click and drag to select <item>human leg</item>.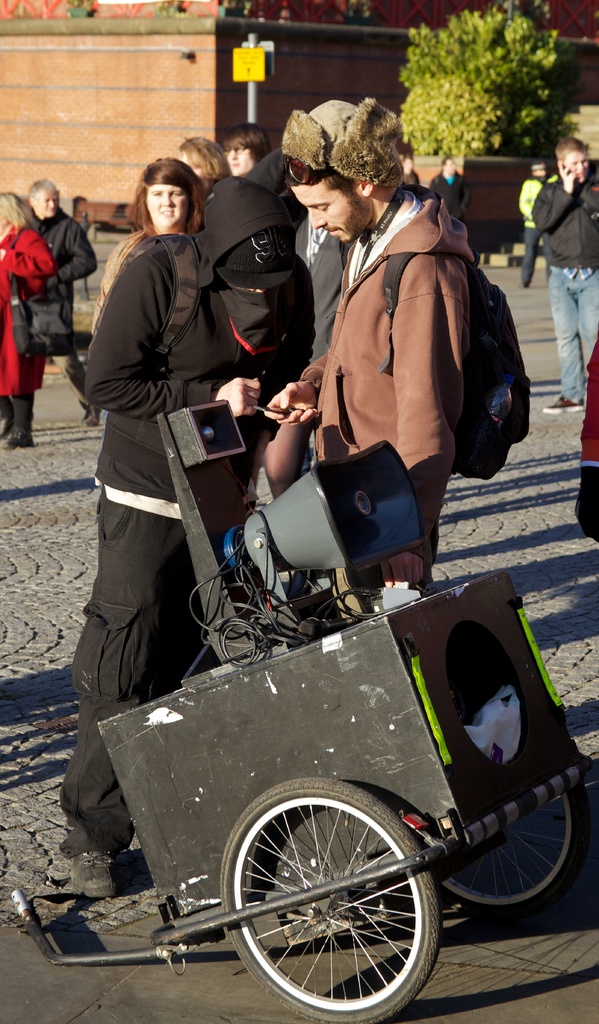
Selection: [left=48, top=288, right=104, bottom=422].
